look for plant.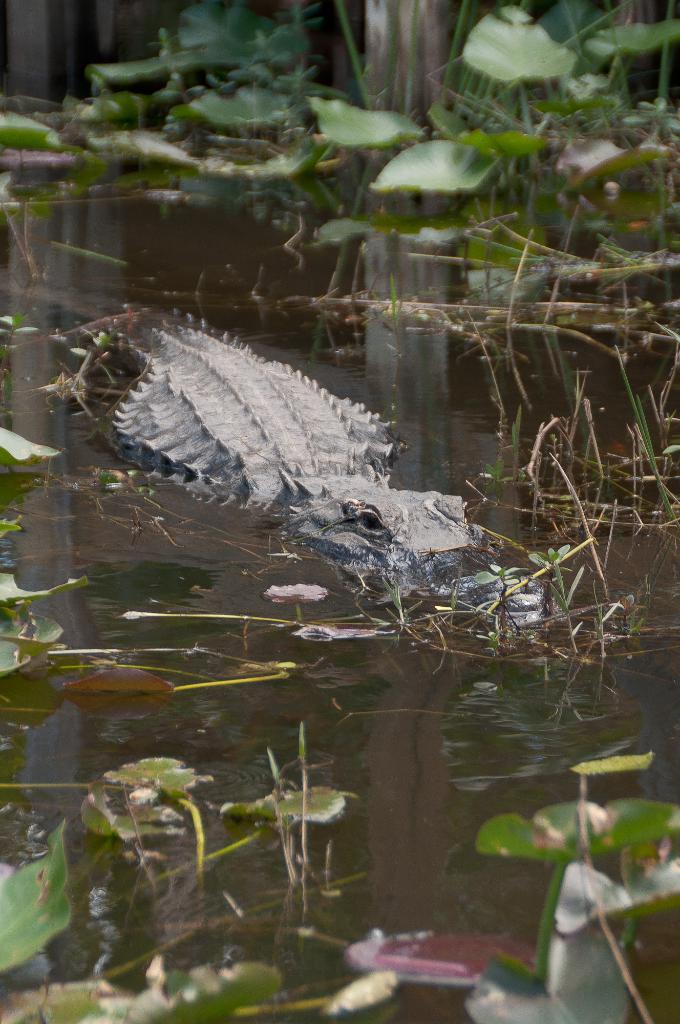
Found: x1=213, y1=728, x2=359, y2=882.
